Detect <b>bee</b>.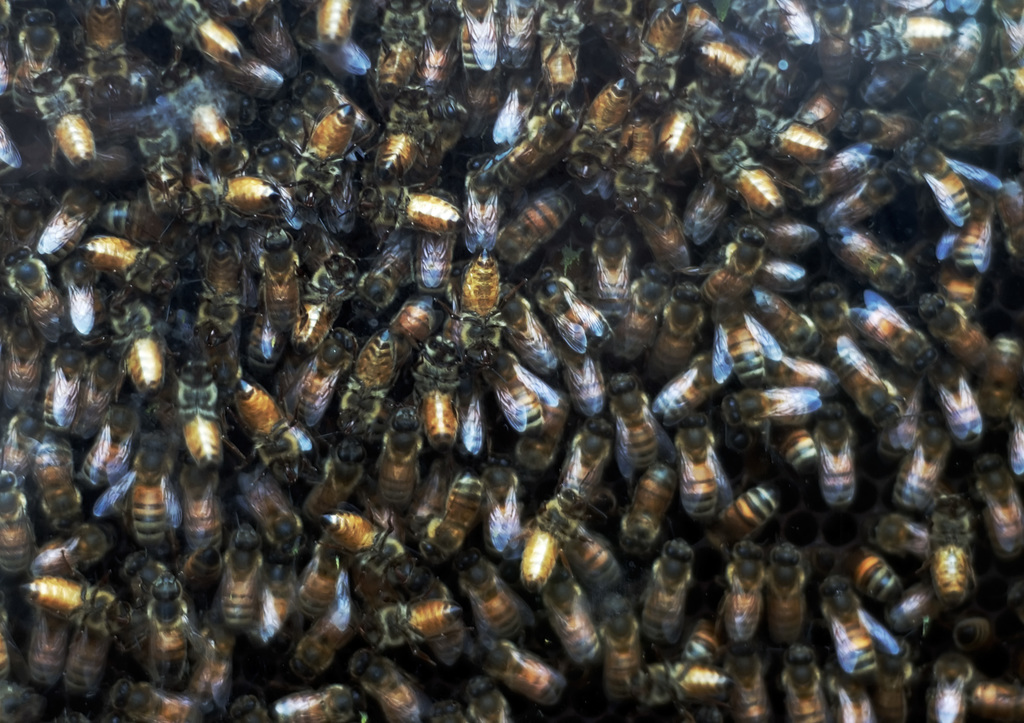
Detected at bbox=[188, 86, 247, 156].
